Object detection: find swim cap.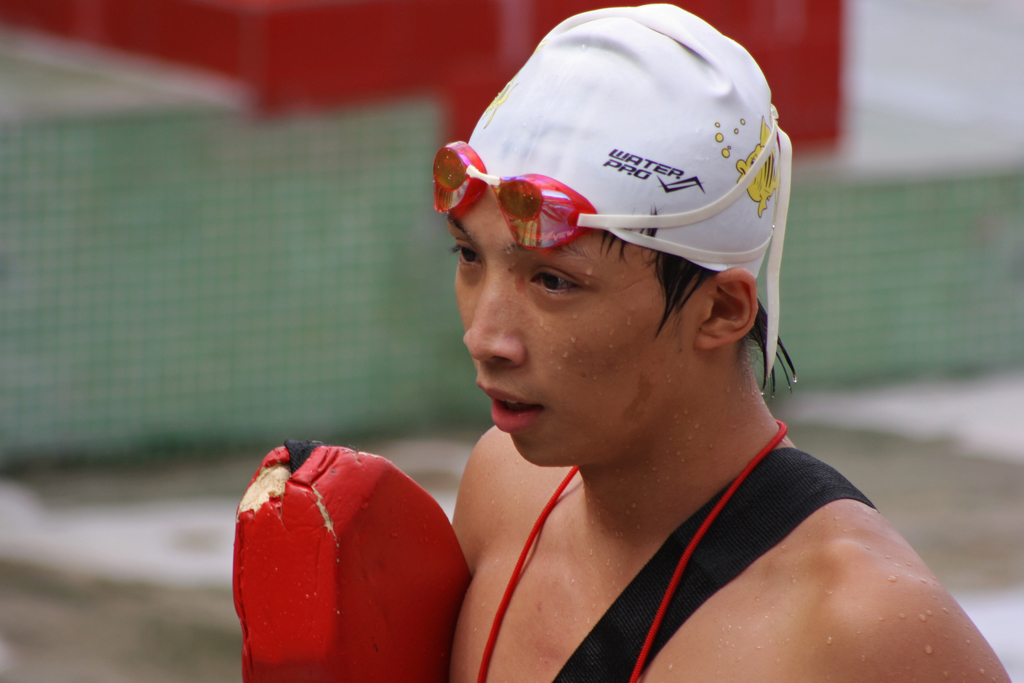
{"left": 455, "top": 0, "right": 795, "bottom": 396}.
